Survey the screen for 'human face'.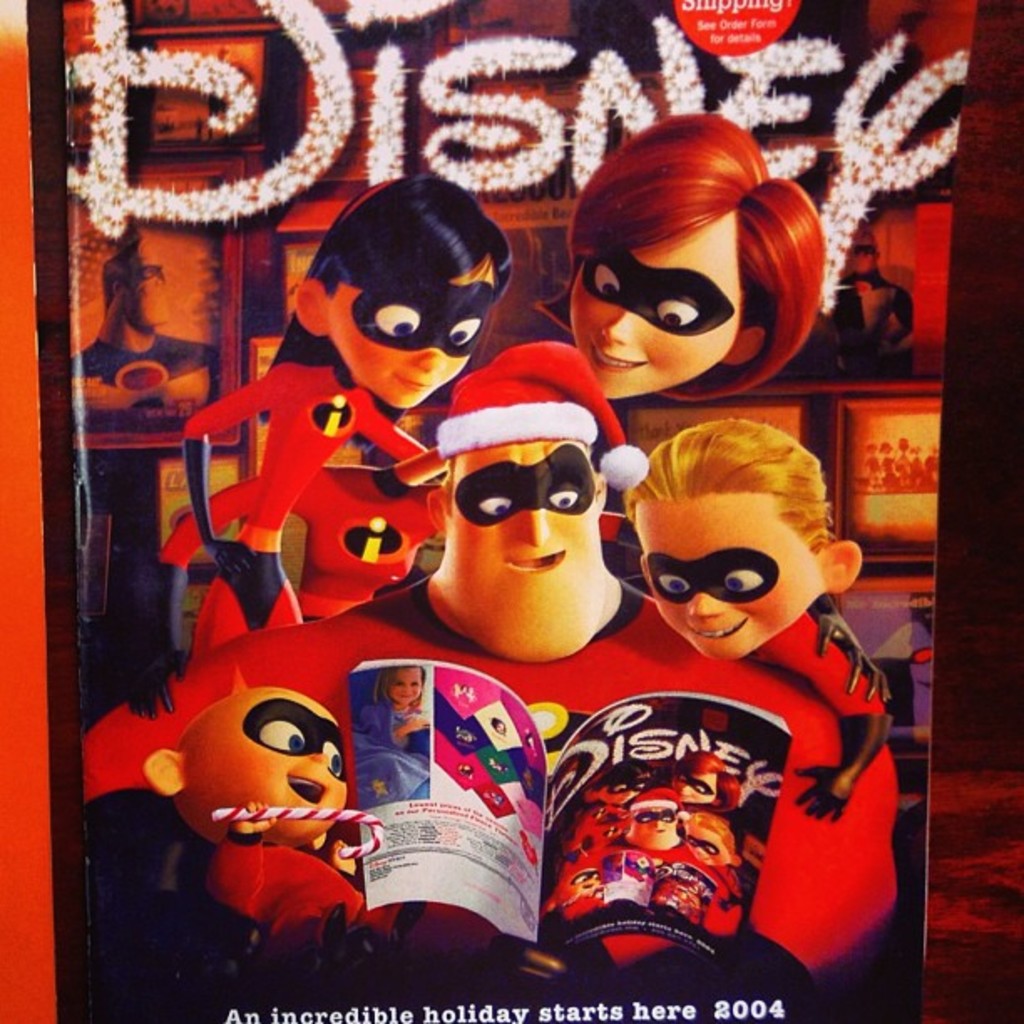
Survey found: rect(629, 495, 823, 659).
